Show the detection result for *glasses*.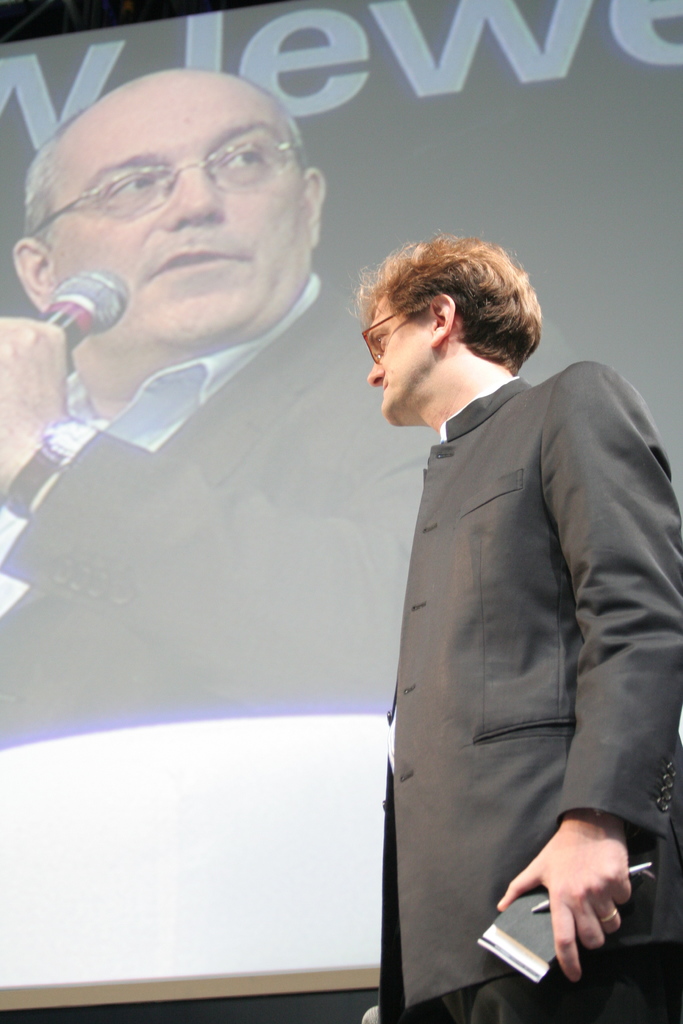
(x1=363, y1=295, x2=440, y2=356).
